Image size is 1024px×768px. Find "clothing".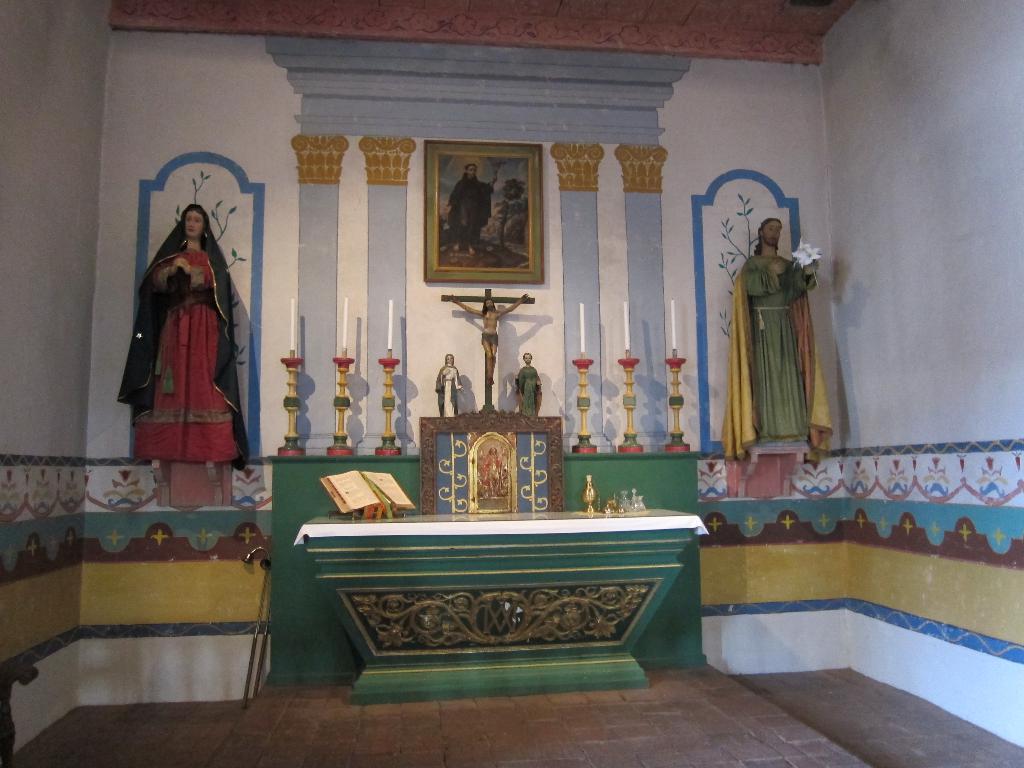
<box>447,172,496,244</box>.
